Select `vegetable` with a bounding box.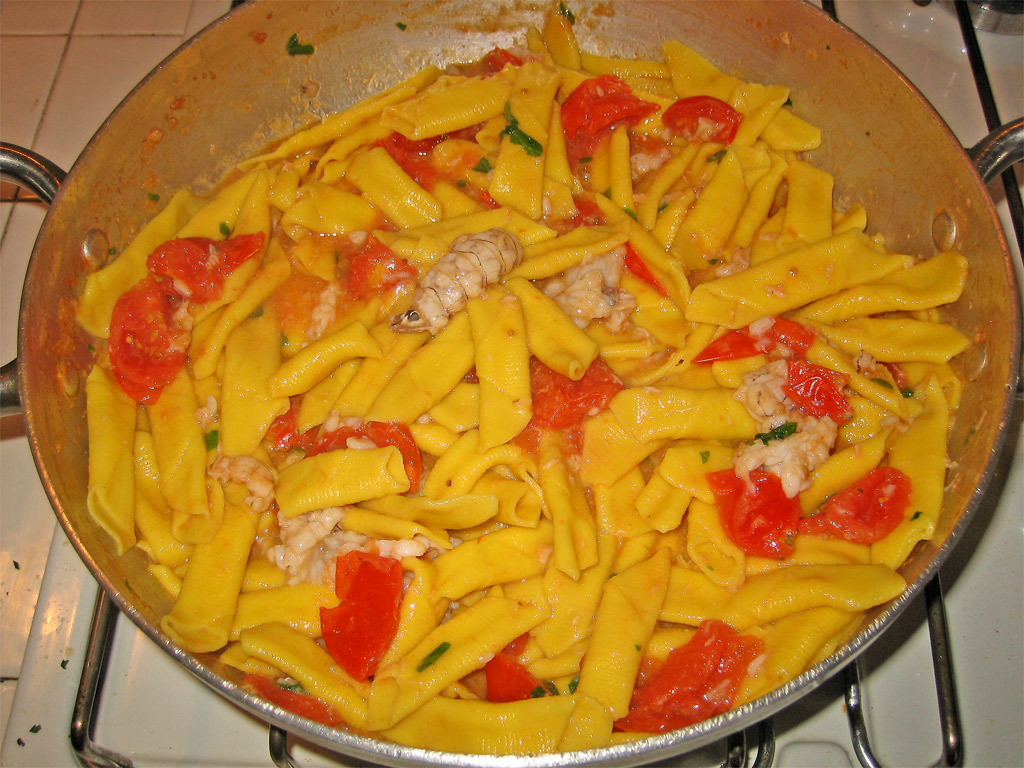
region(511, 358, 620, 453).
